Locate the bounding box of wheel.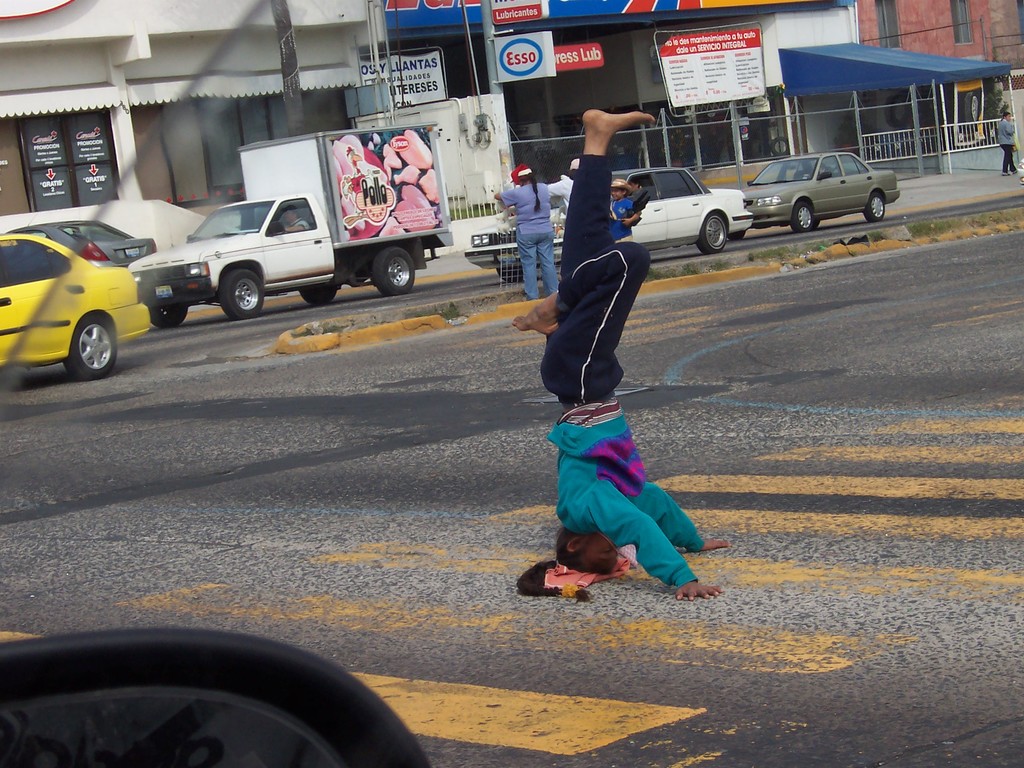
Bounding box: [222,270,263,320].
